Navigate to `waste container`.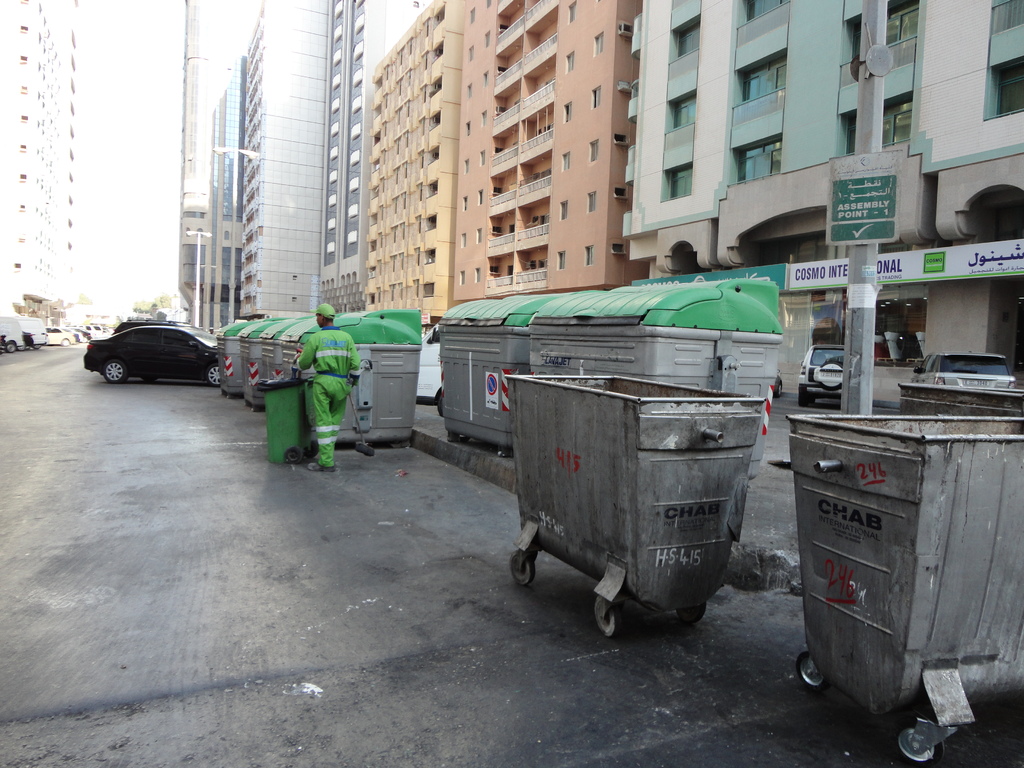
Navigation target: select_region(508, 373, 779, 643).
